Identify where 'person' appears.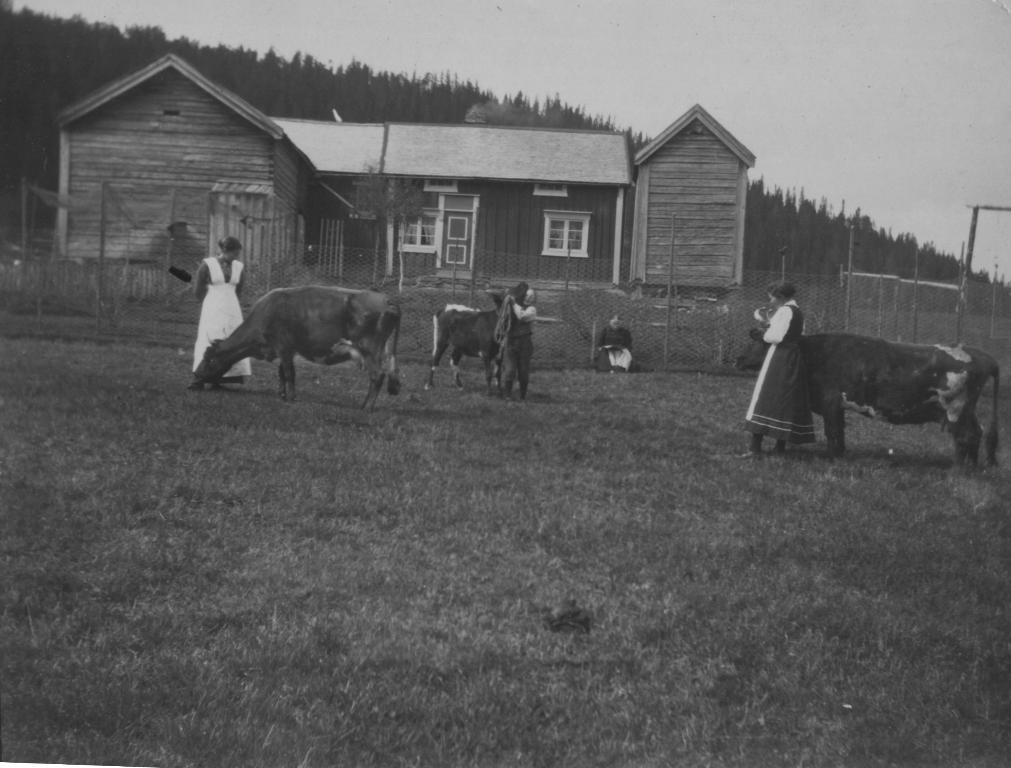
Appears at region(752, 282, 820, 455).
